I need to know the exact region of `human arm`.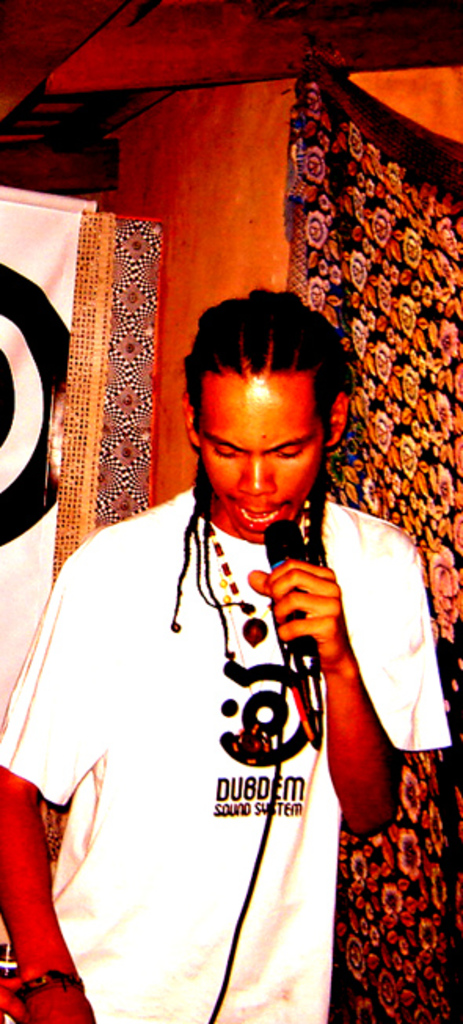
Region: 311,551,417,861.
